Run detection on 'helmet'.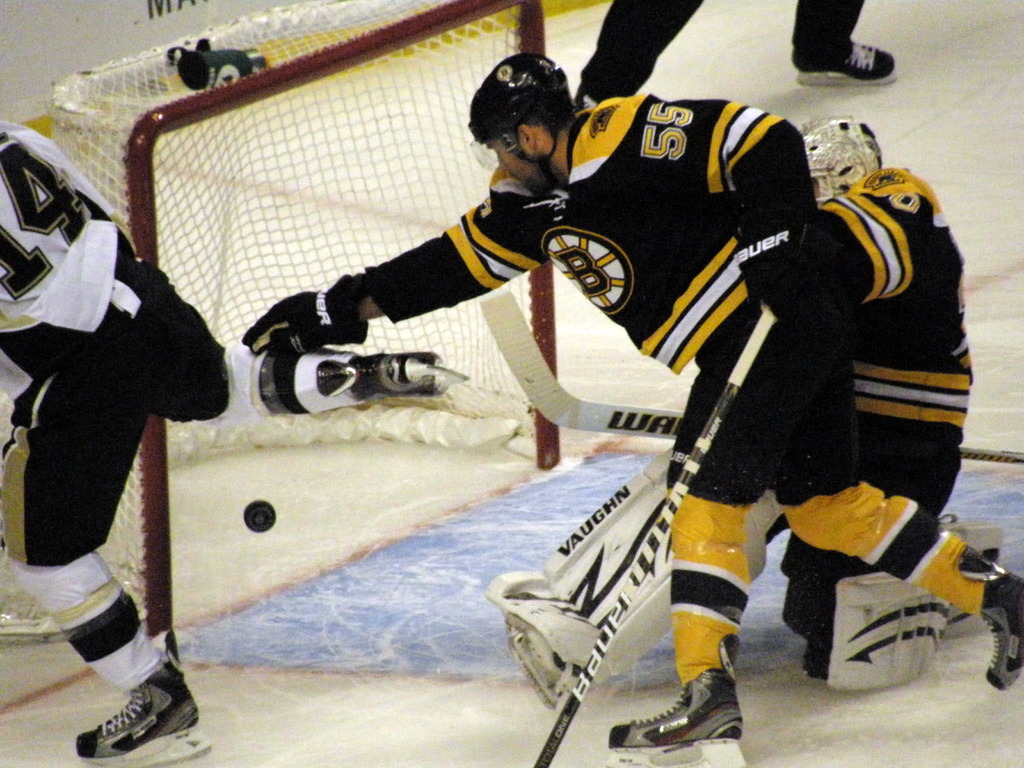
Result: bbox(798, 114, 884, 204).
